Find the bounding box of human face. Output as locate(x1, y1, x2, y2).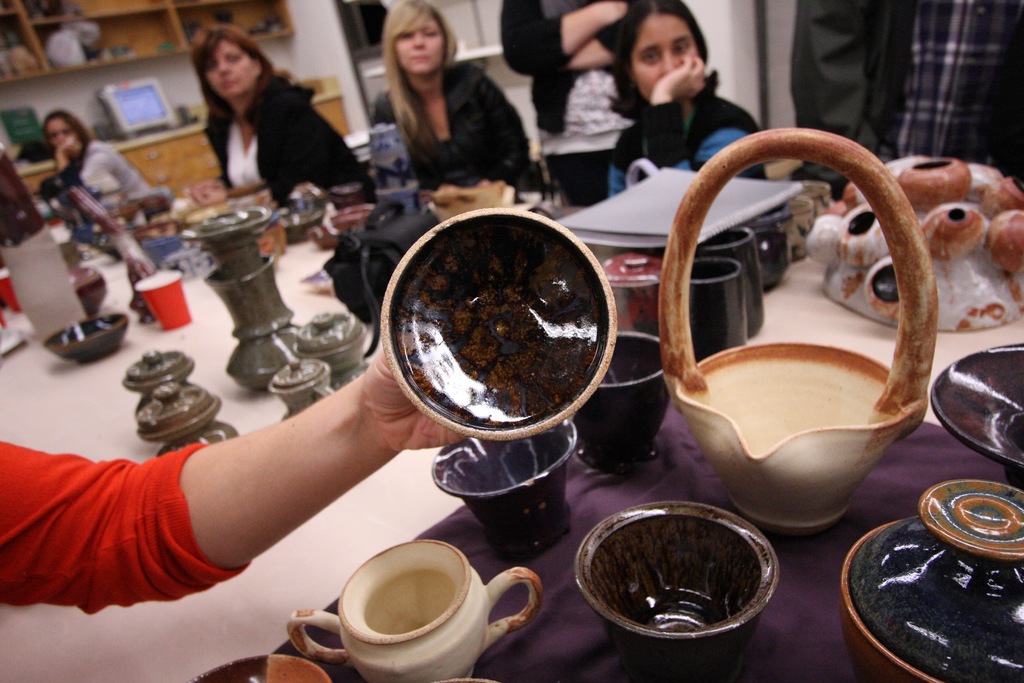
locate(641, 9, 698, 90).
